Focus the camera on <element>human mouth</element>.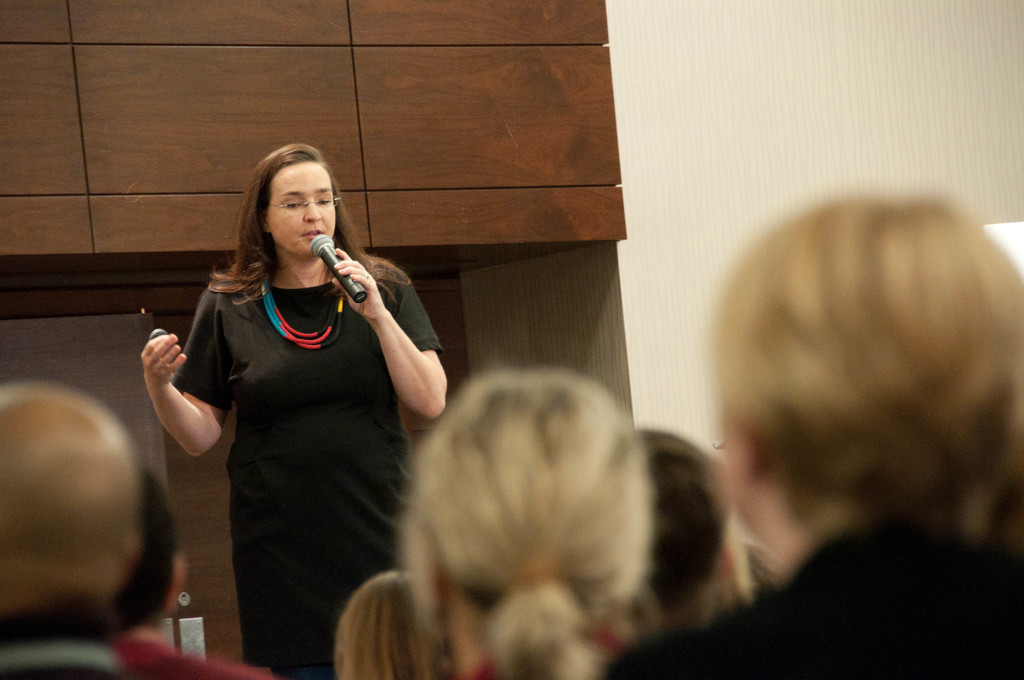
Focus region: 300:231:319:233.
